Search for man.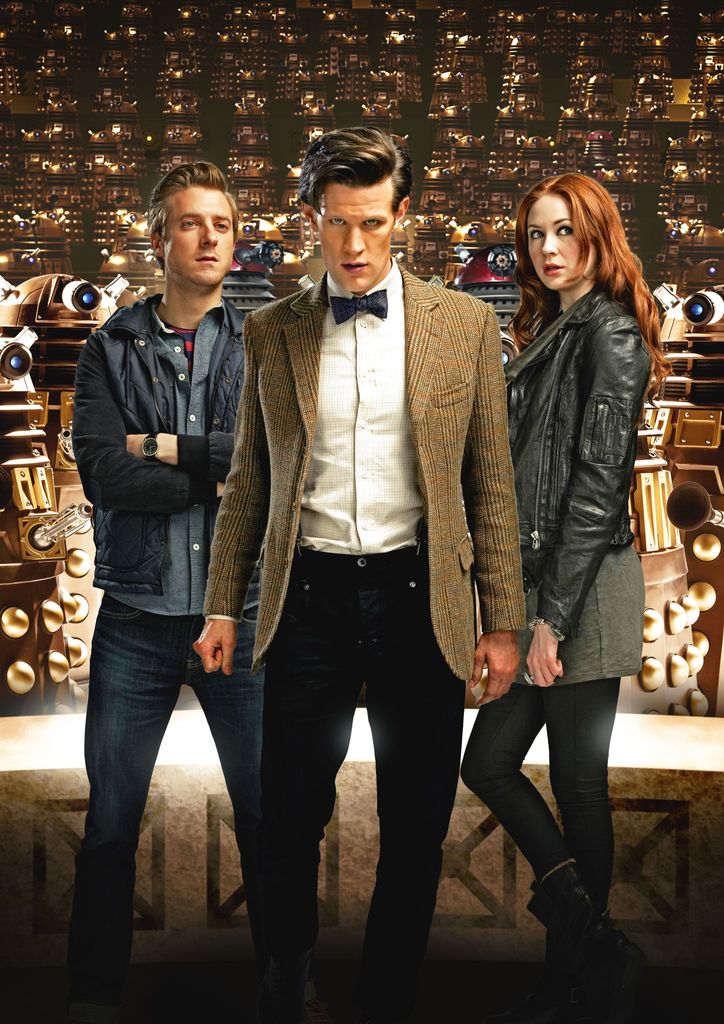
Found at region(74, 160, 266, 1023).
